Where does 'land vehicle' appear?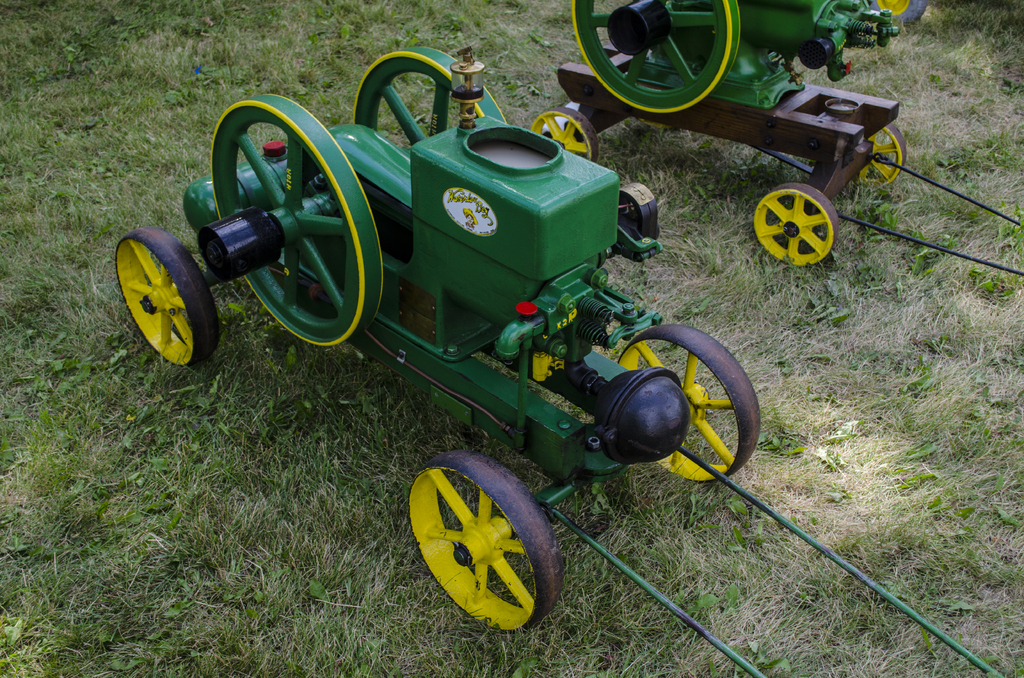
Appears at (528, 0, 907, 270).
